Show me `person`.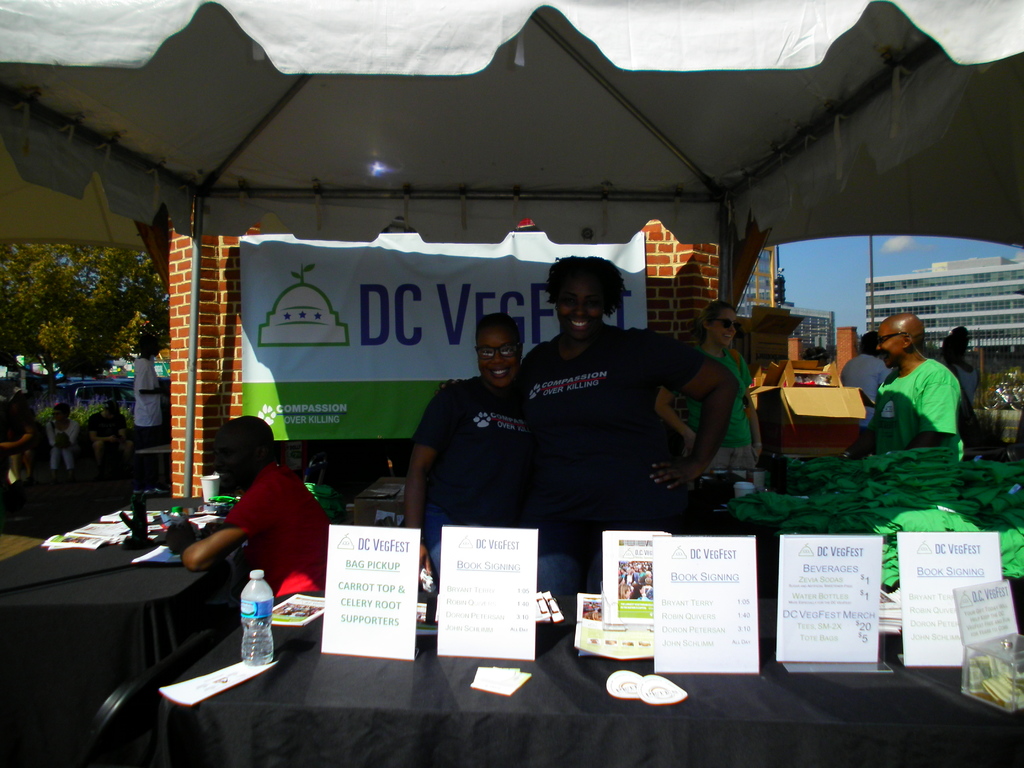
`person` is here: (0, 392, 36, 484).
